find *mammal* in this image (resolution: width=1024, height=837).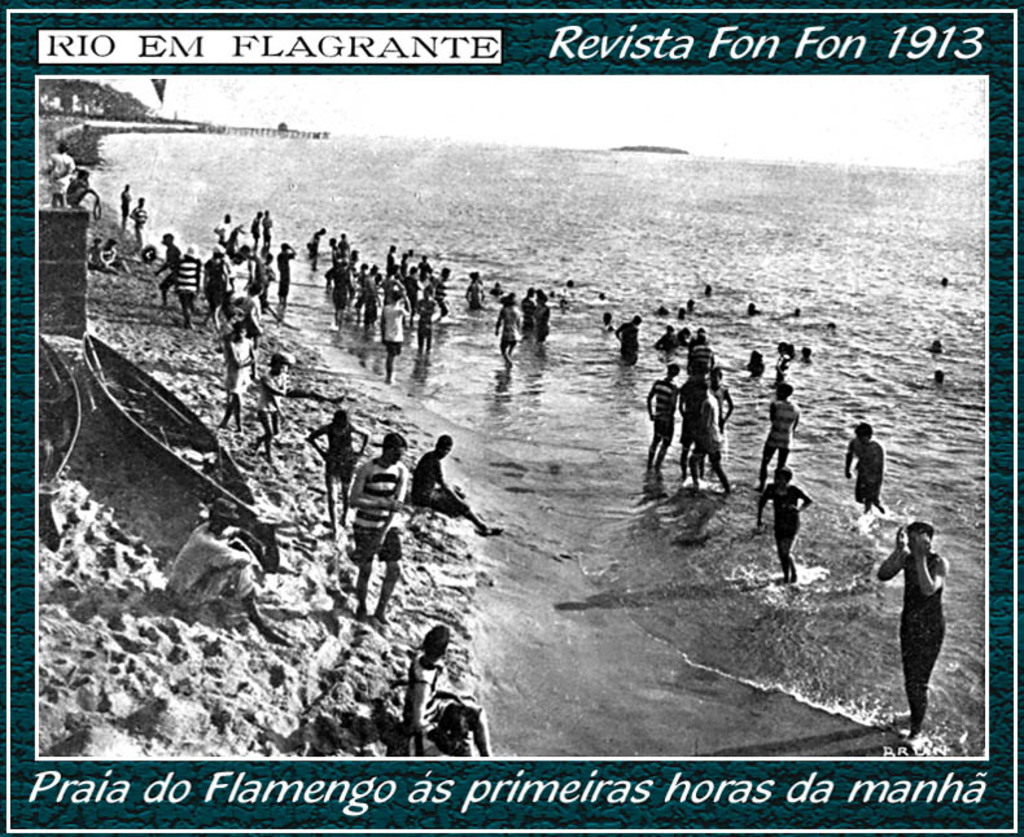
region(262, 203, 276, 244).
